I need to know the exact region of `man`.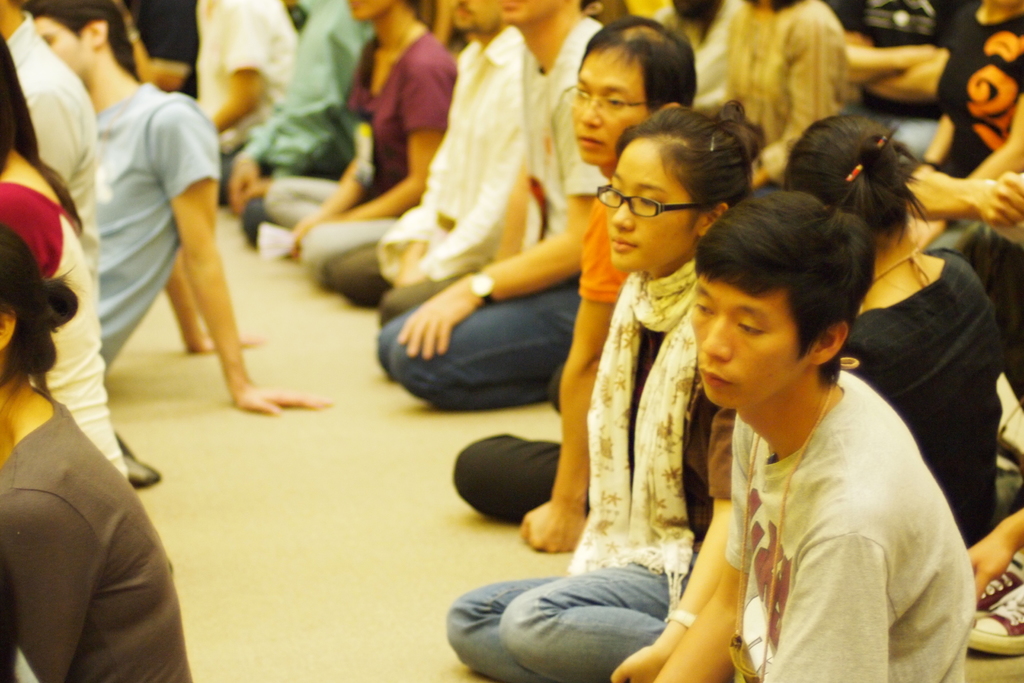
Region: <region>173, 0, 295, 179</region>.
